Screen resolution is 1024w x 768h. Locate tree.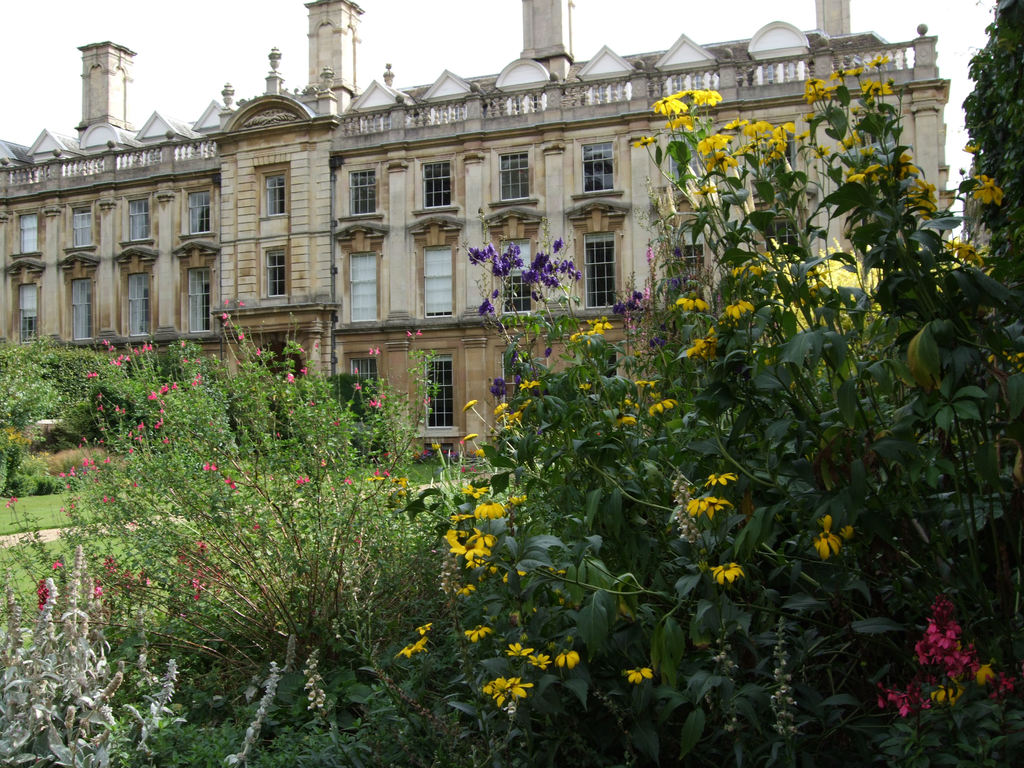
961:0:1023:281.
